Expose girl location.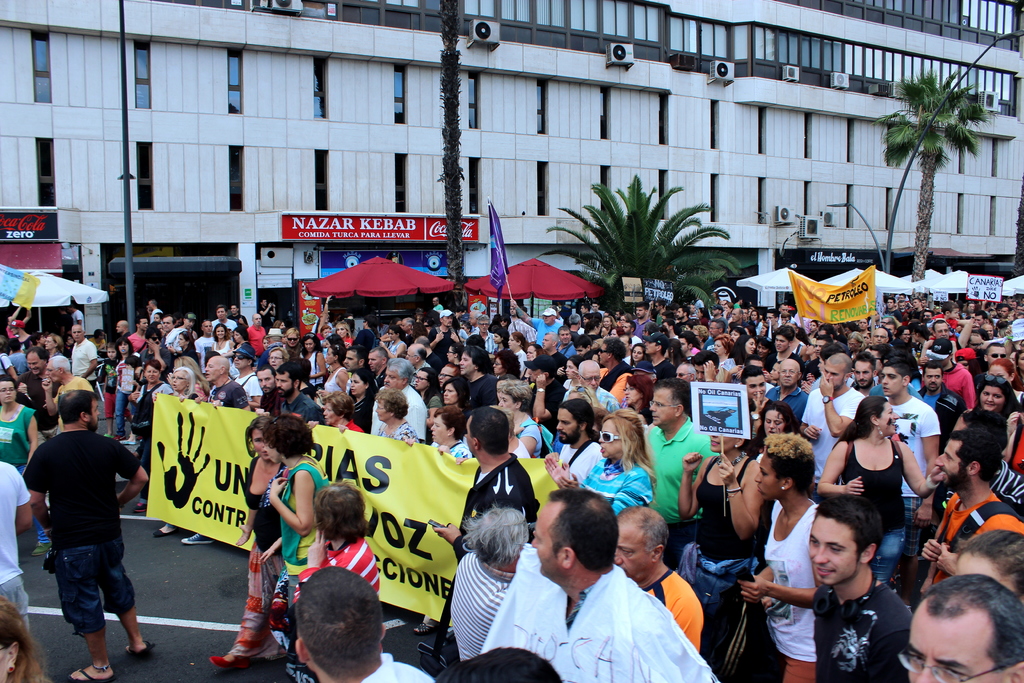
Exposed at <region>300, 333, 326, 389</region>.
